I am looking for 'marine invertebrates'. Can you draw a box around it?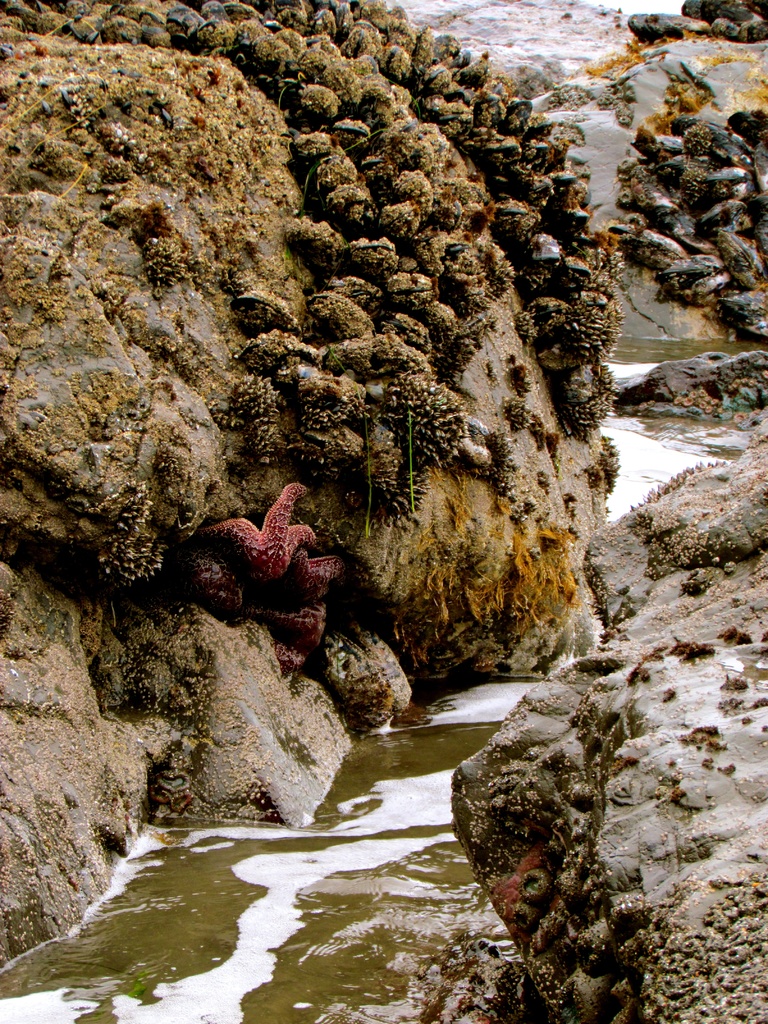
Sure, the bounding box is 435,29,463,65.
